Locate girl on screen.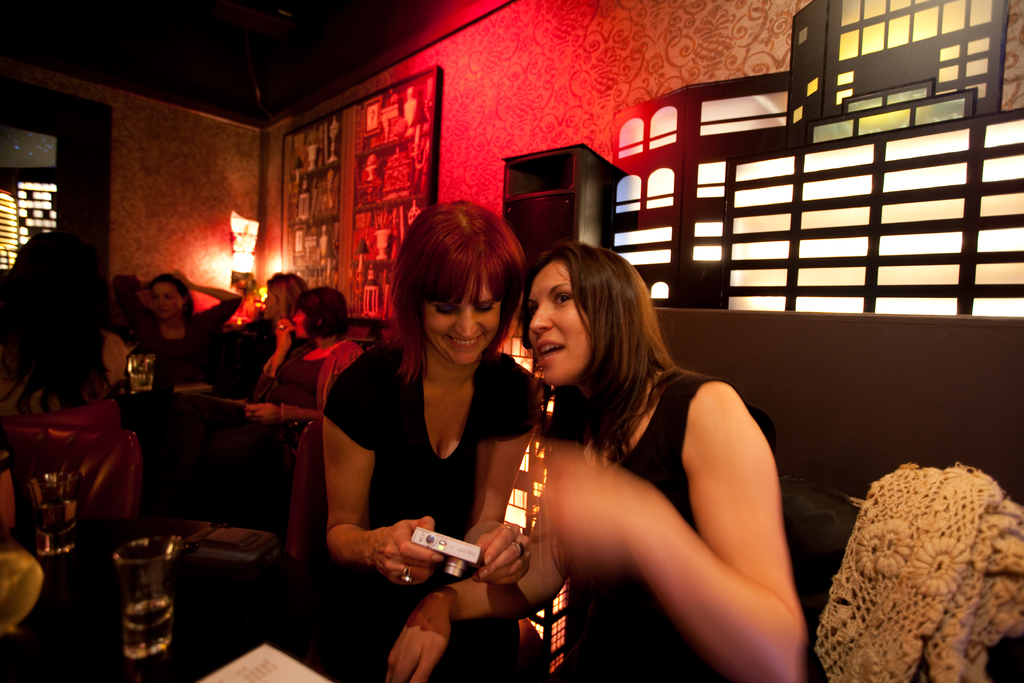
On screen at (212, 270, 307, 404).
